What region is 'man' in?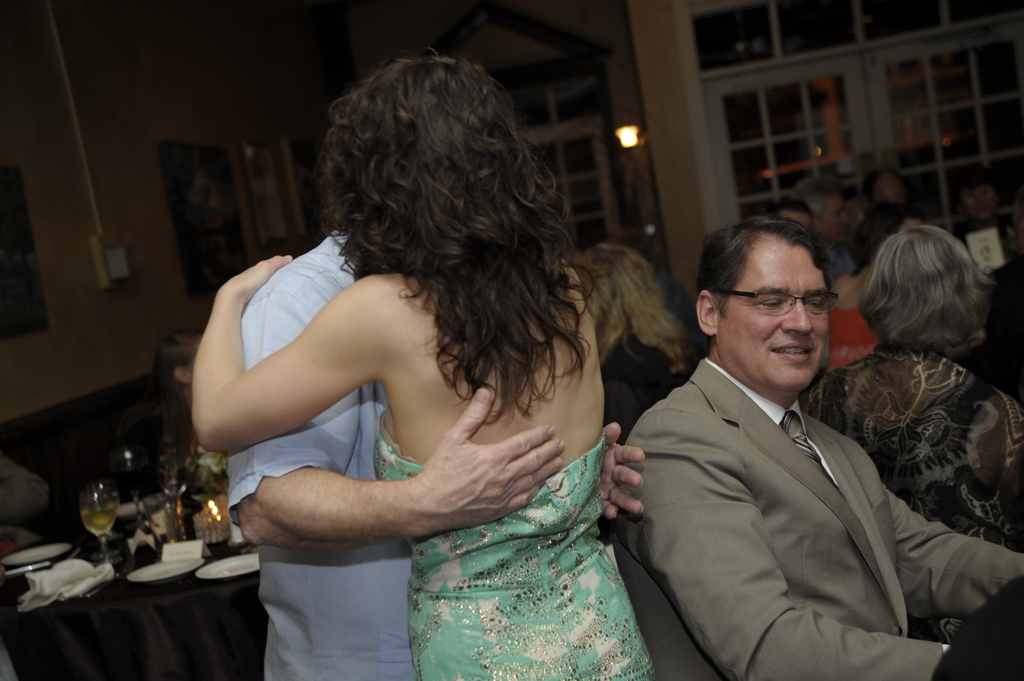
locate(221, 228, 651, 680).
